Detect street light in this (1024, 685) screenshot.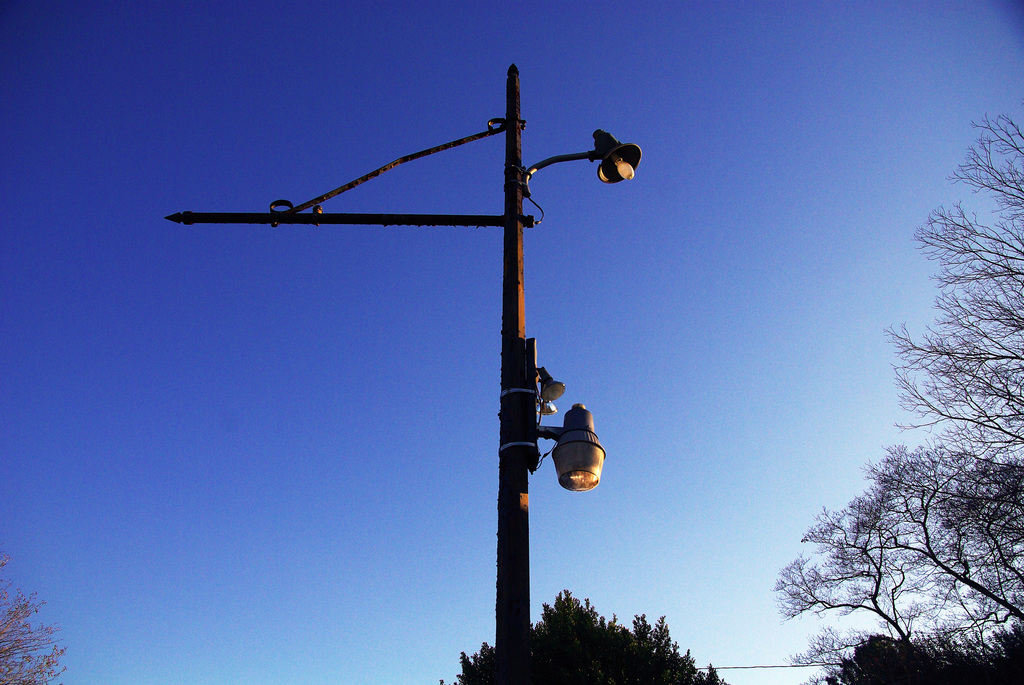
Detection: [left=106, top=49, right=717, bottom=684].
